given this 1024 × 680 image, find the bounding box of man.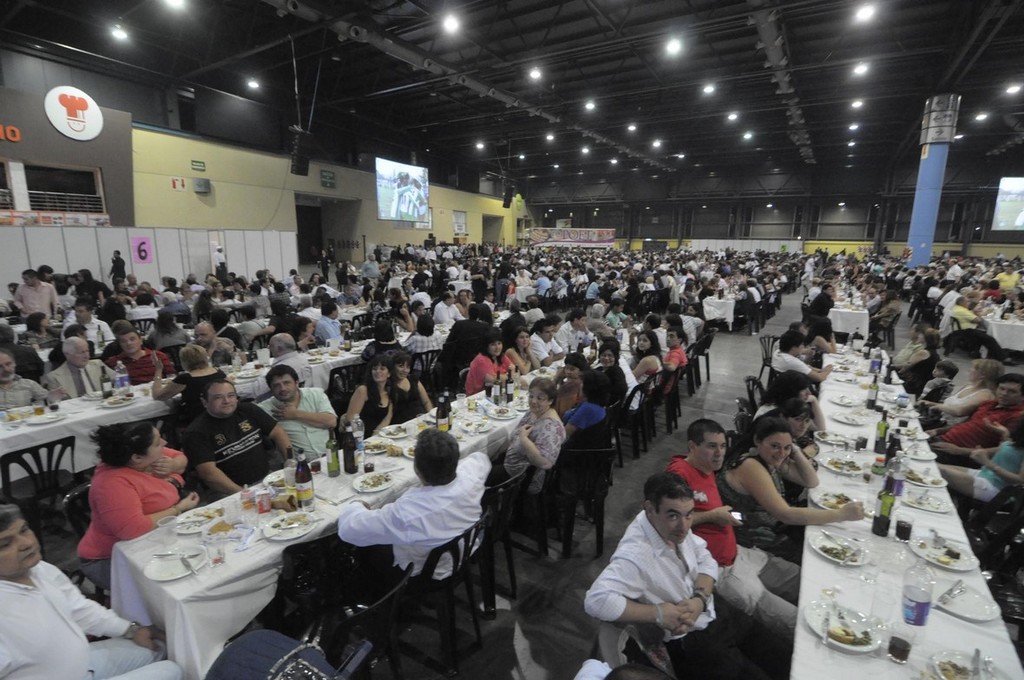
locate(641, 313, 669, 356).
